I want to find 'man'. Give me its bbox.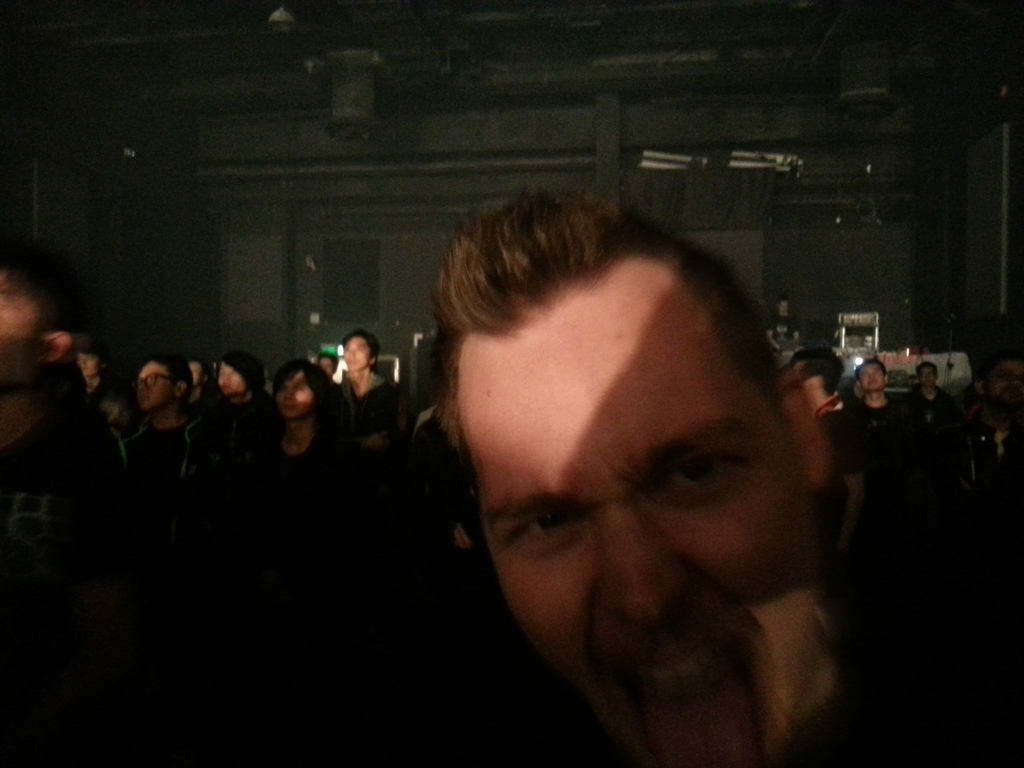
185:355:211:421.
